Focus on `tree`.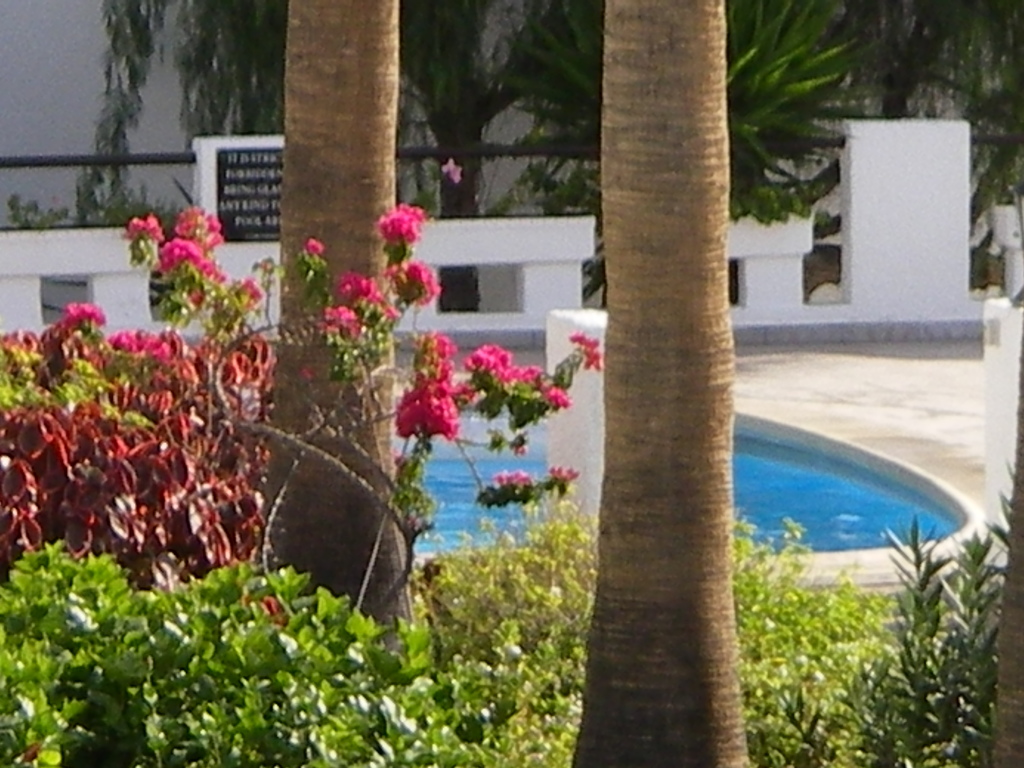
Focused at rect(785, 0, 1023, 216).
